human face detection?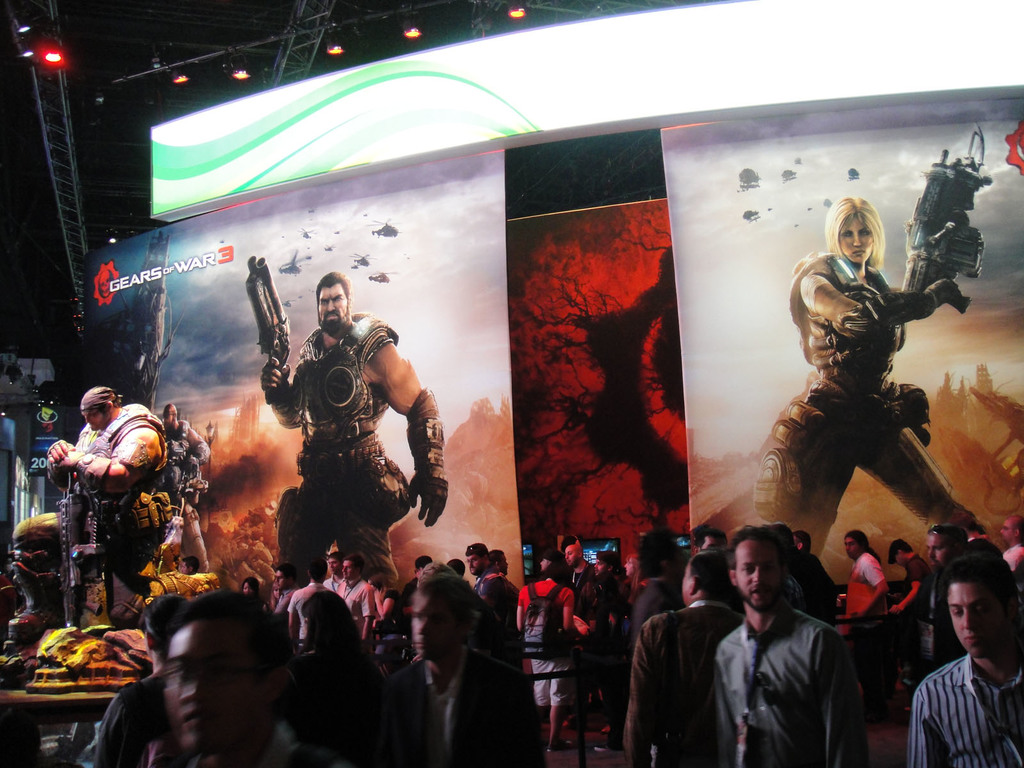
(x1=469, y1=554, x2=482, y2=573)
